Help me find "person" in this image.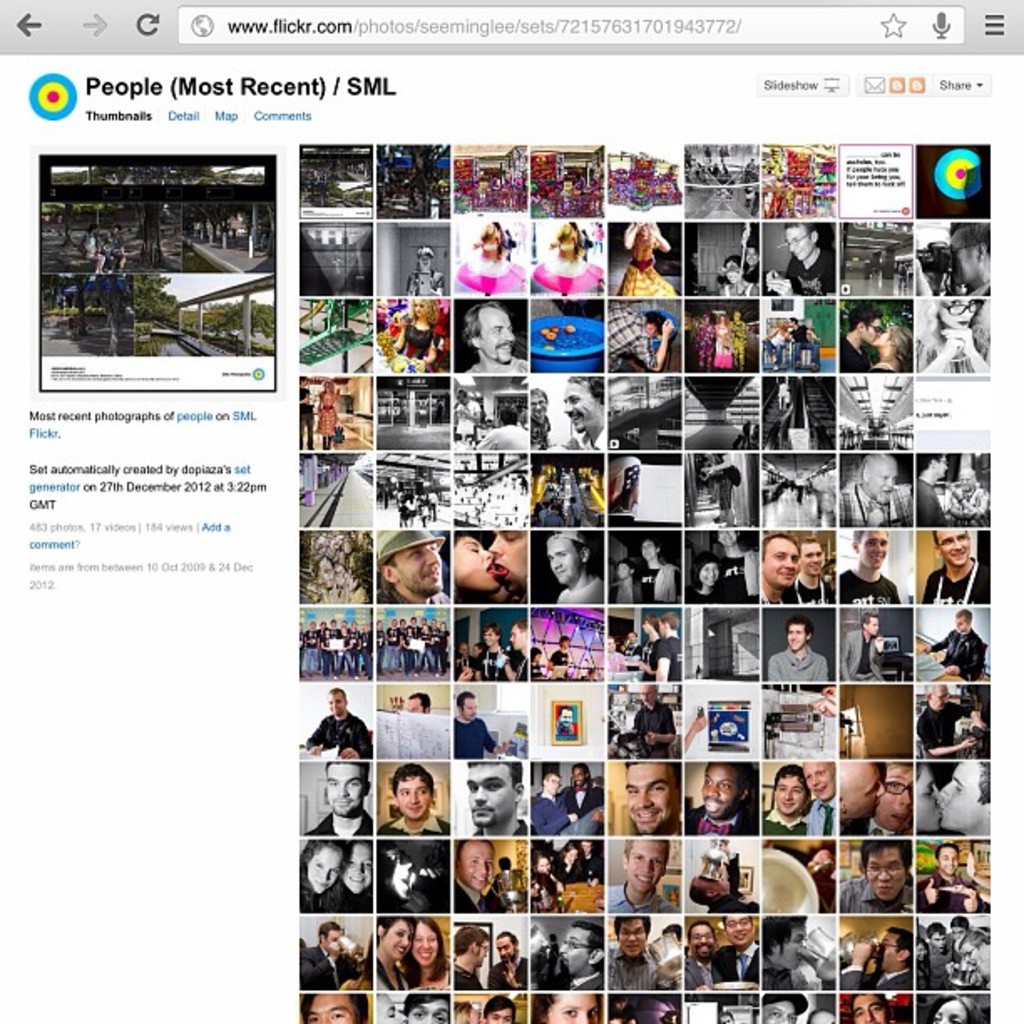
Found it: {"x1": 378, "y1": 527, "x2": 452, "y2": 606}.
